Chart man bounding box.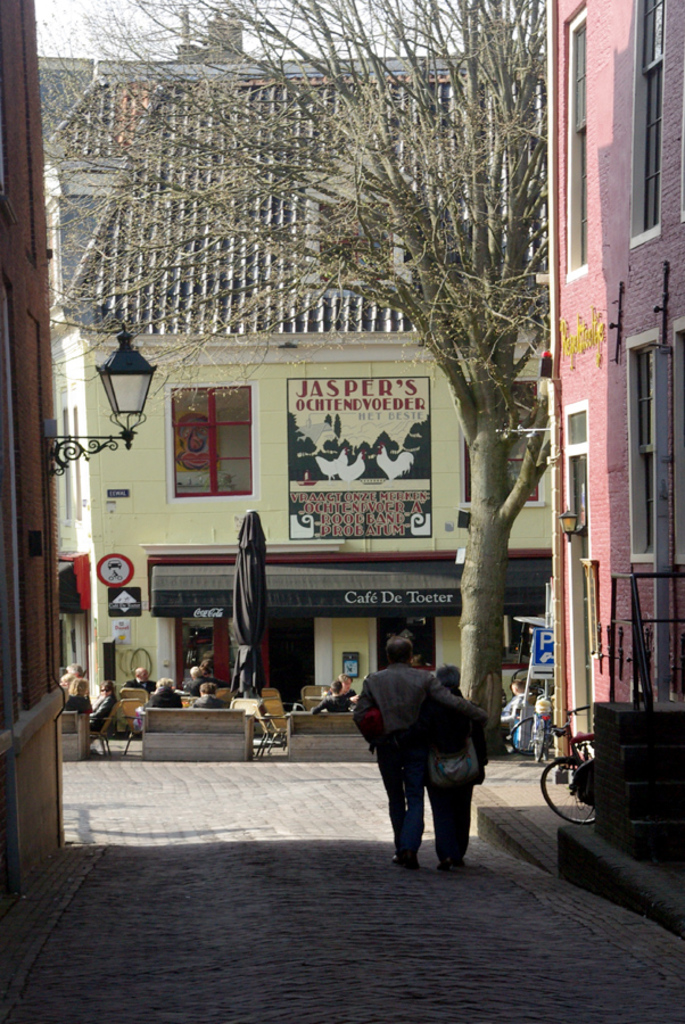
Charted: pyautogui.locateOnScreen(336, 620, 509, 886).
